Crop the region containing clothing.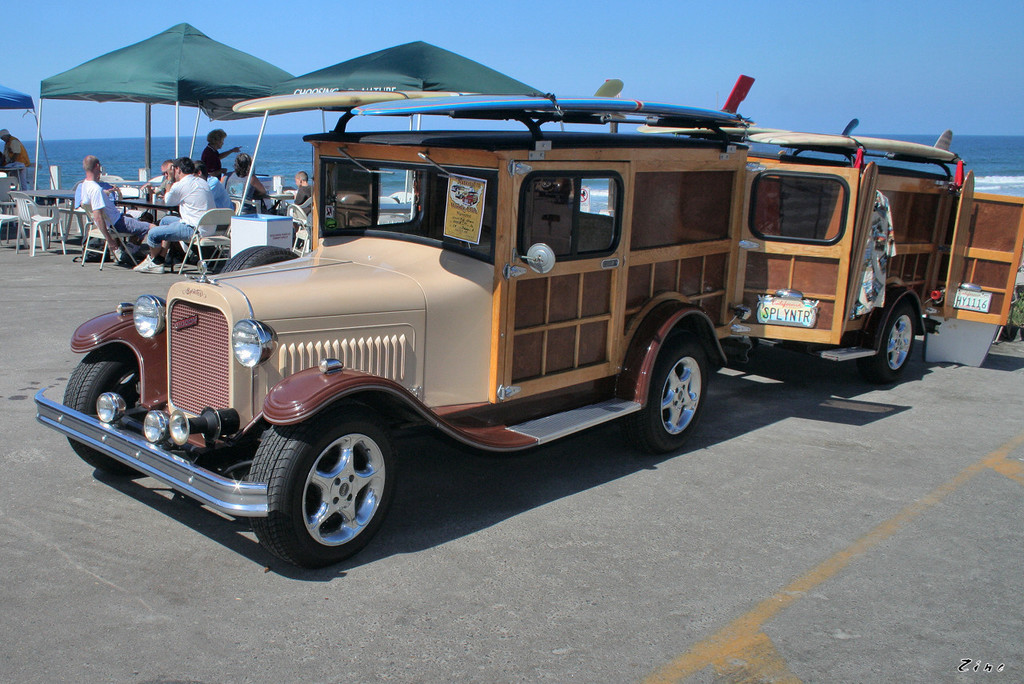
Crop region: box(138, 164, 207, 262).
